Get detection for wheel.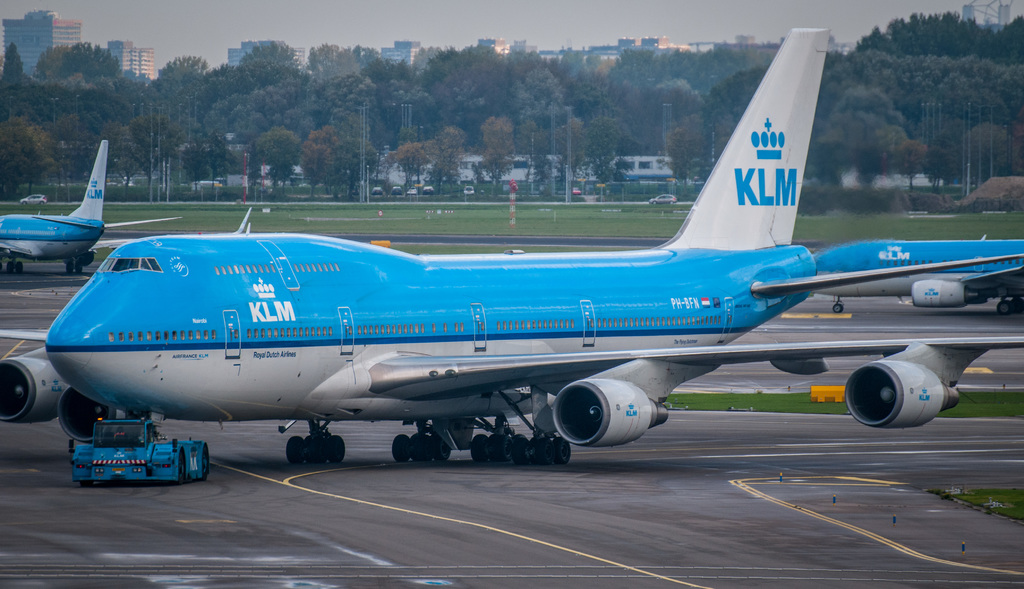
Detection: detection(14, 261, 24, 274).
